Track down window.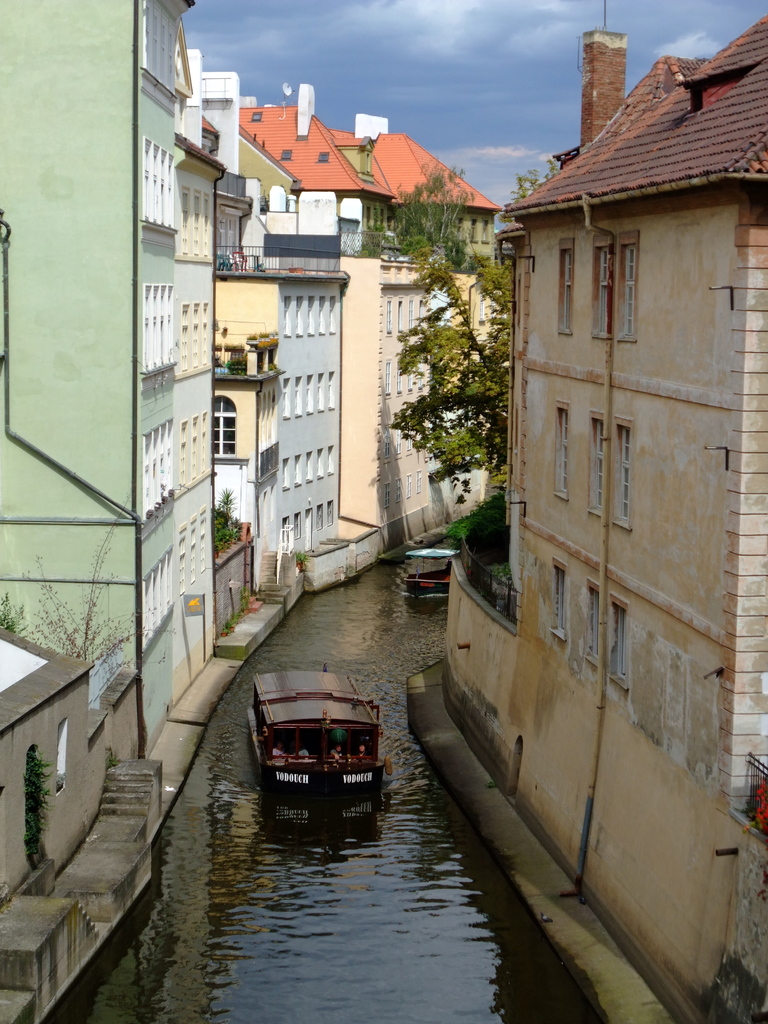
Tracked to rect(591, 415, 601, 513).
